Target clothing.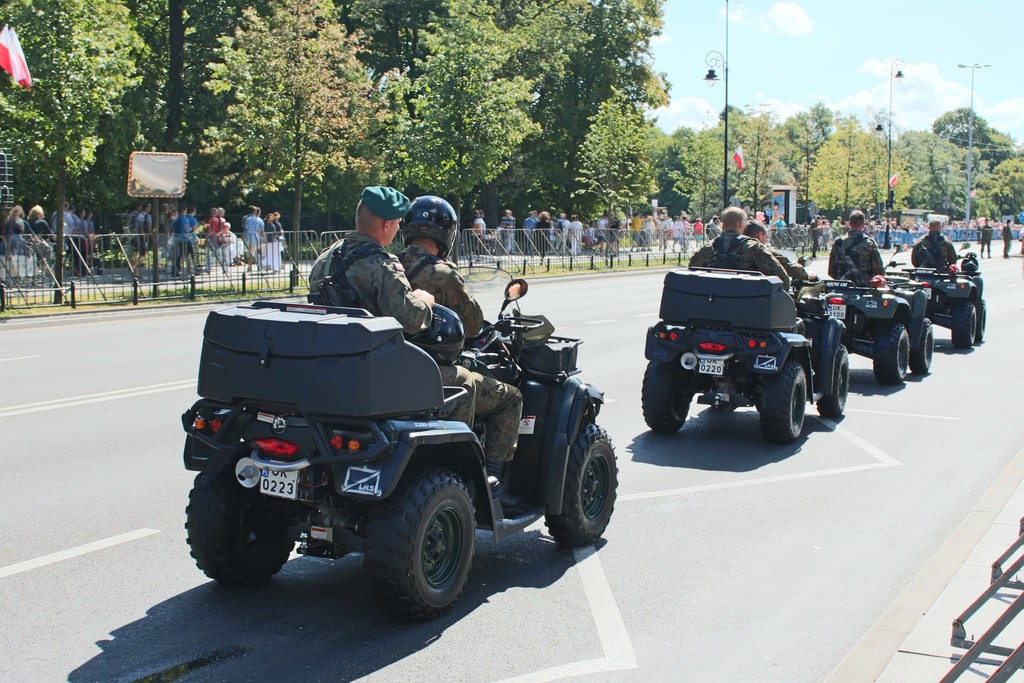
Target region: 707, 222, 717, 238.
